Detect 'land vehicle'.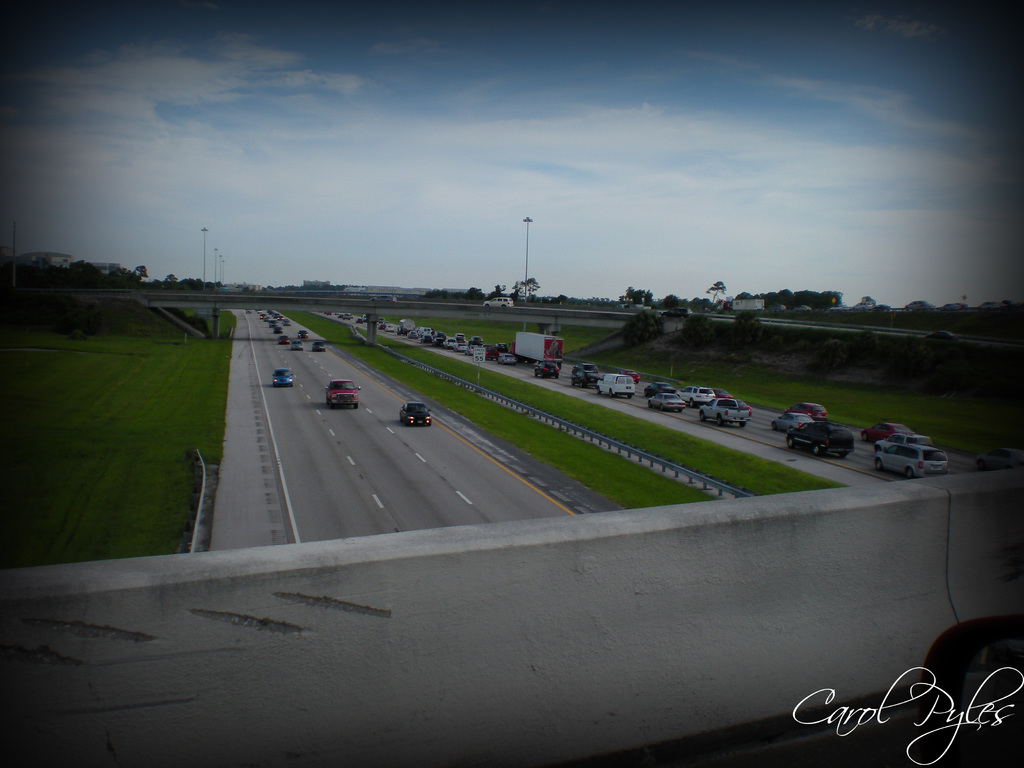
Detected at {"left": 642, "top": 378, "right": 677, "bottom": 396}.
